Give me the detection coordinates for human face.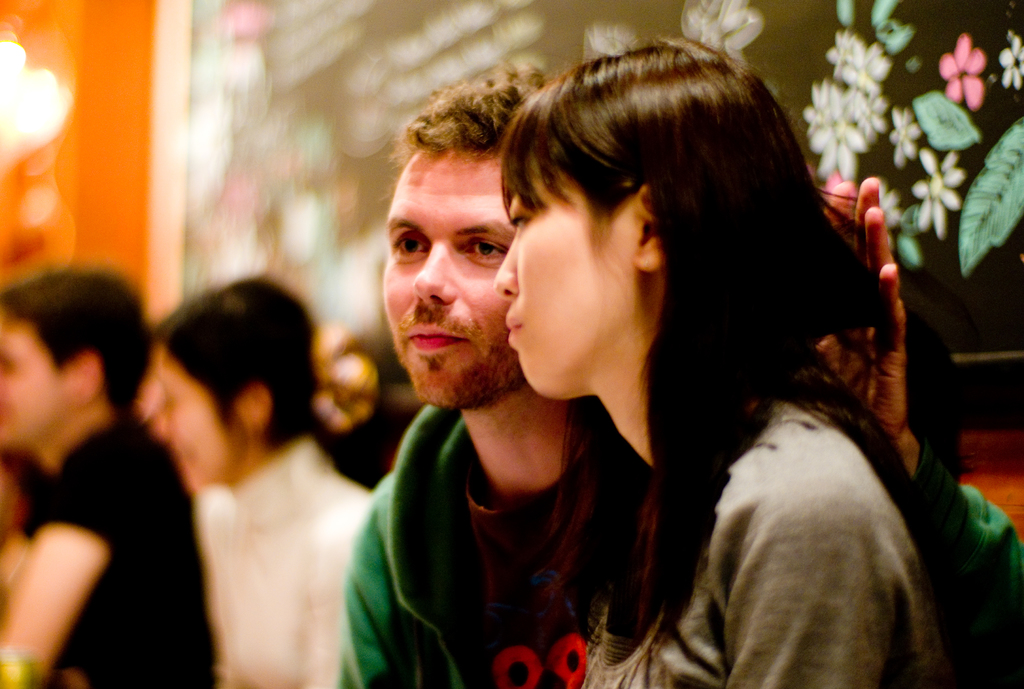
<box>152,352,240,485</box>.
